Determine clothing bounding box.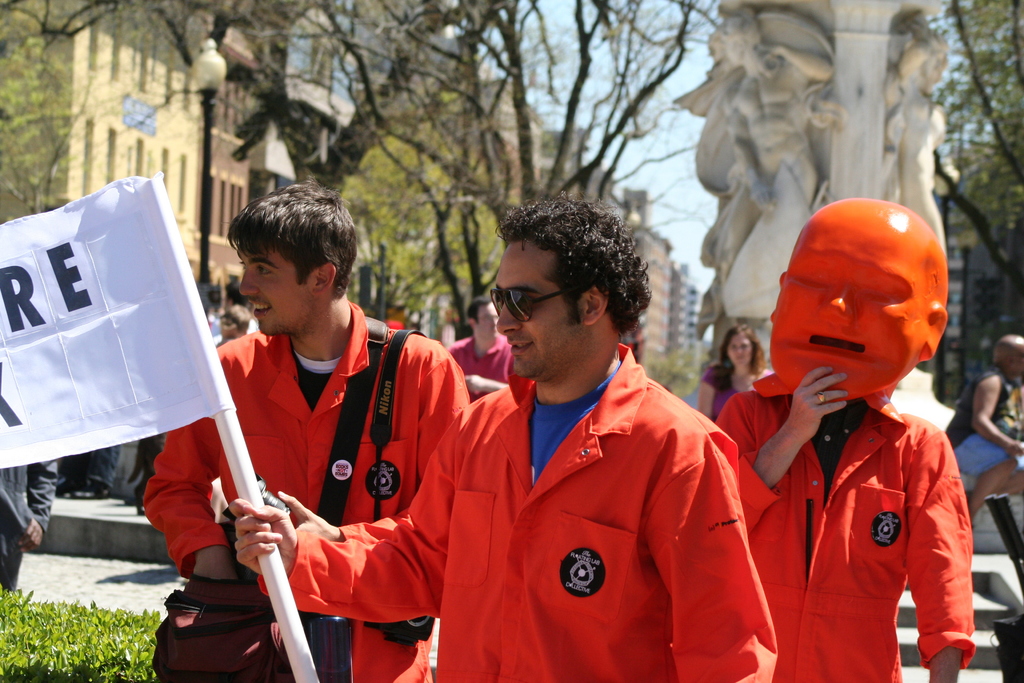
Determined: <bbox>255, 344, 775, 682</bbox>.
